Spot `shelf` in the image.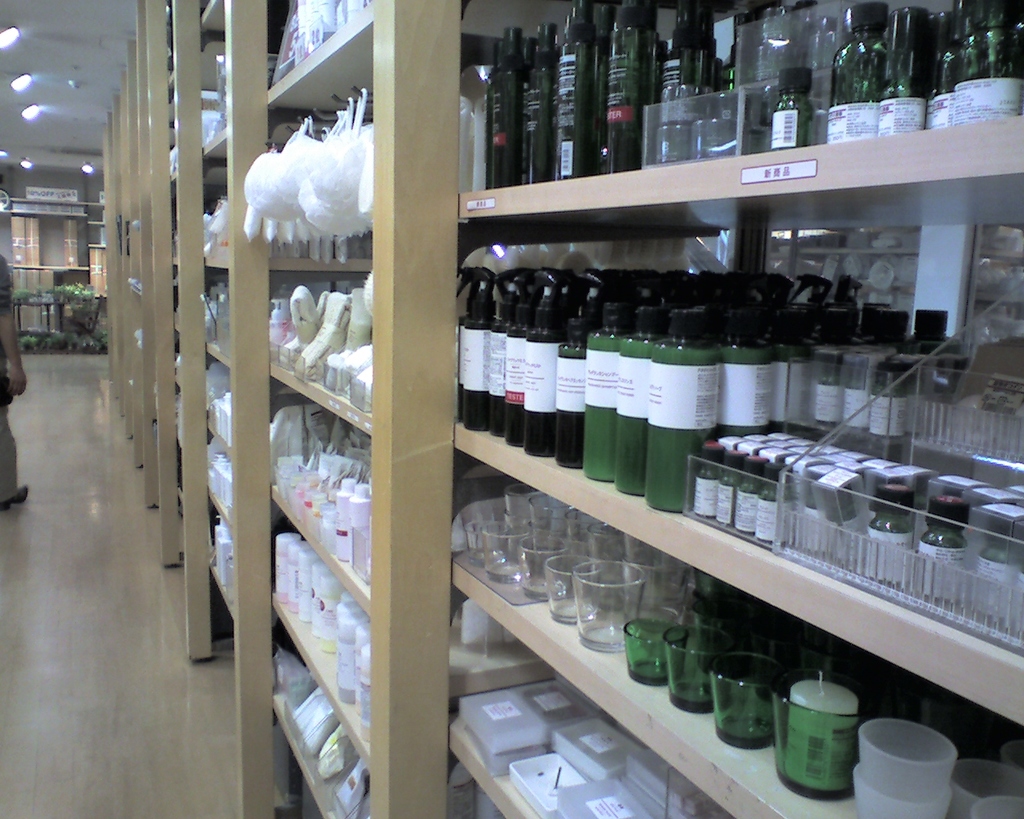
`shelf` found at box(453, 448, 1018, 818).
